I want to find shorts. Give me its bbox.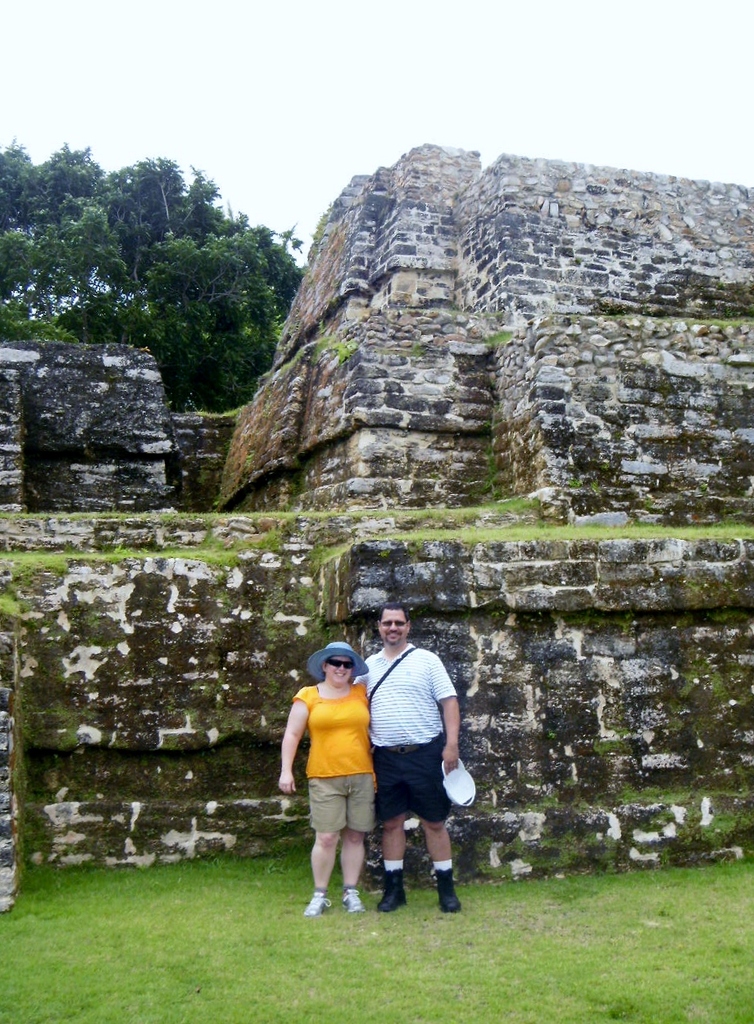
box(378, 736, 454, 819).
